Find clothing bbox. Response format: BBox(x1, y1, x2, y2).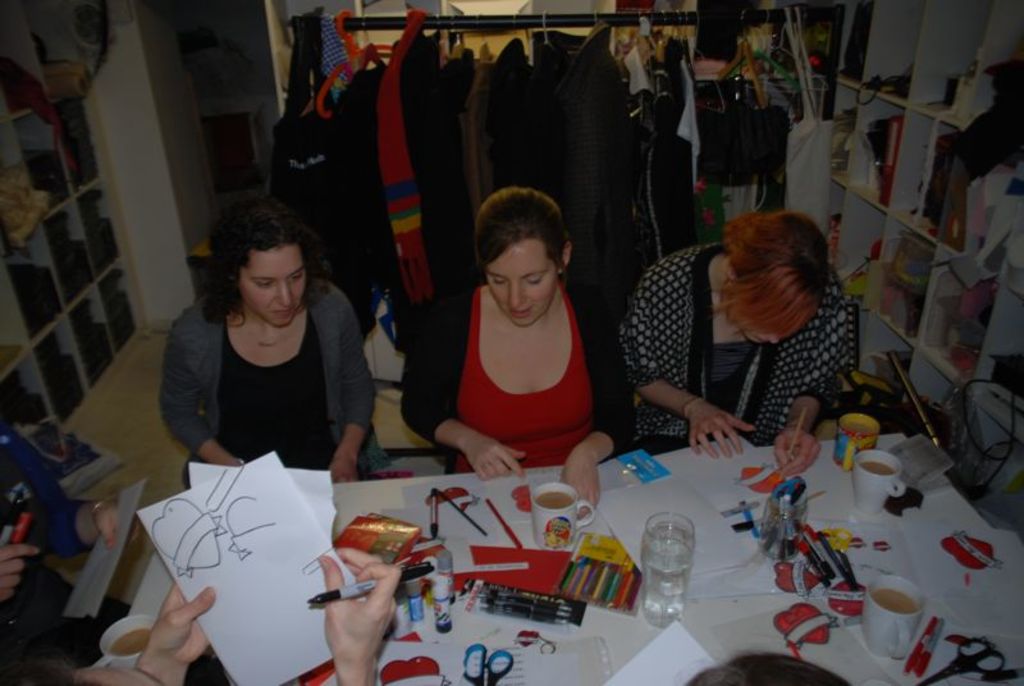
BBox(393, 278, 634, 483).
